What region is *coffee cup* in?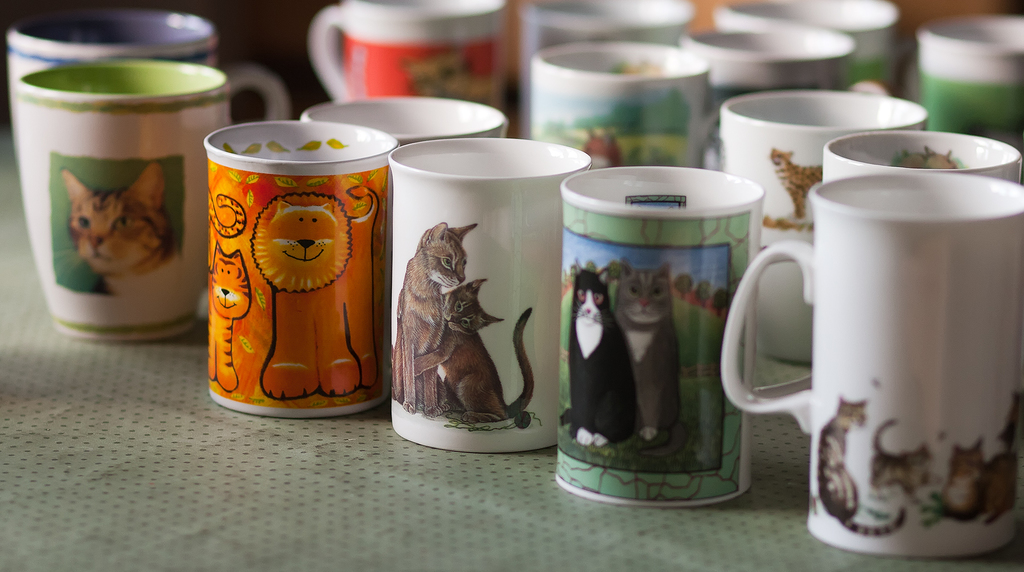
[12,60,287,342].
